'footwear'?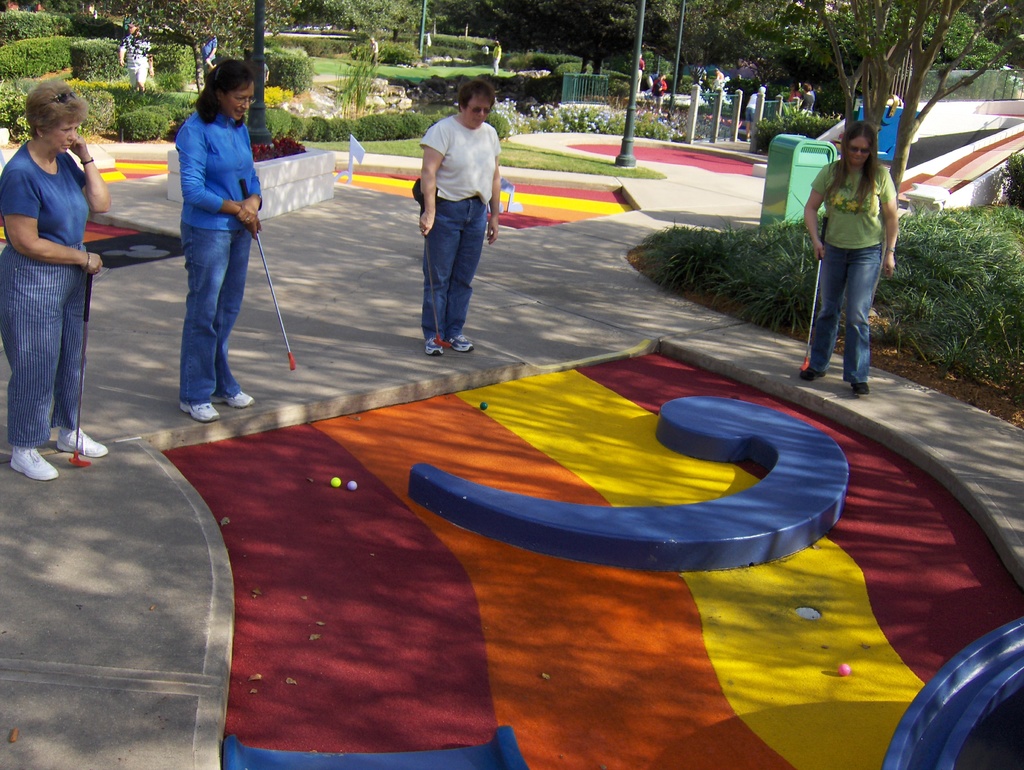
224, 390, 253, 408
